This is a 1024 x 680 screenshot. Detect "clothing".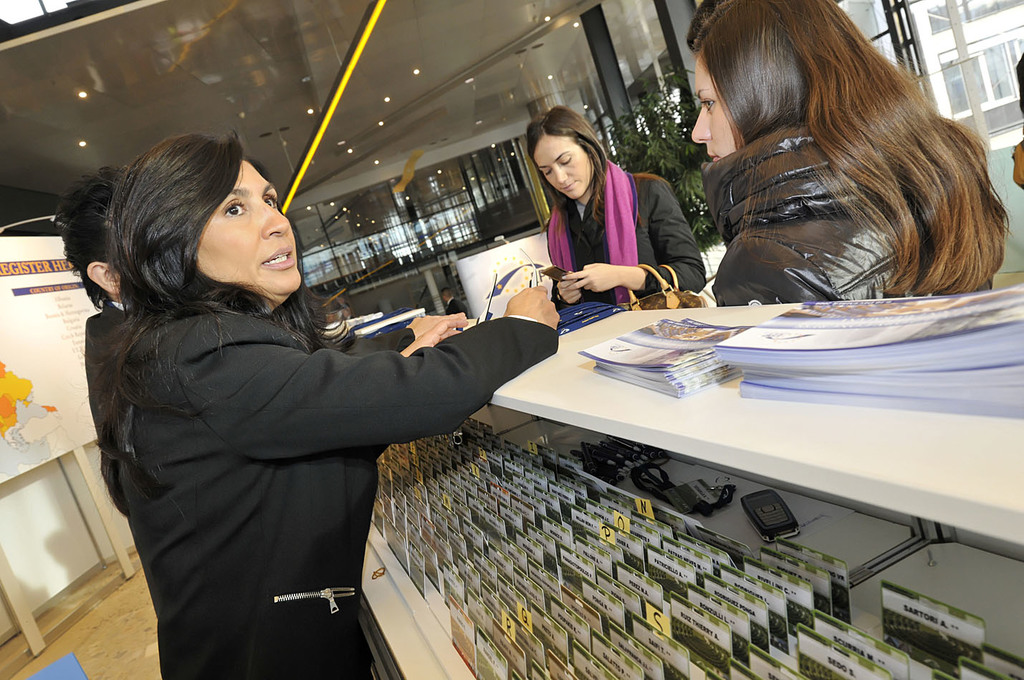
{"left": 704, "top": 125, "right": 942, "bottom": 306}.
